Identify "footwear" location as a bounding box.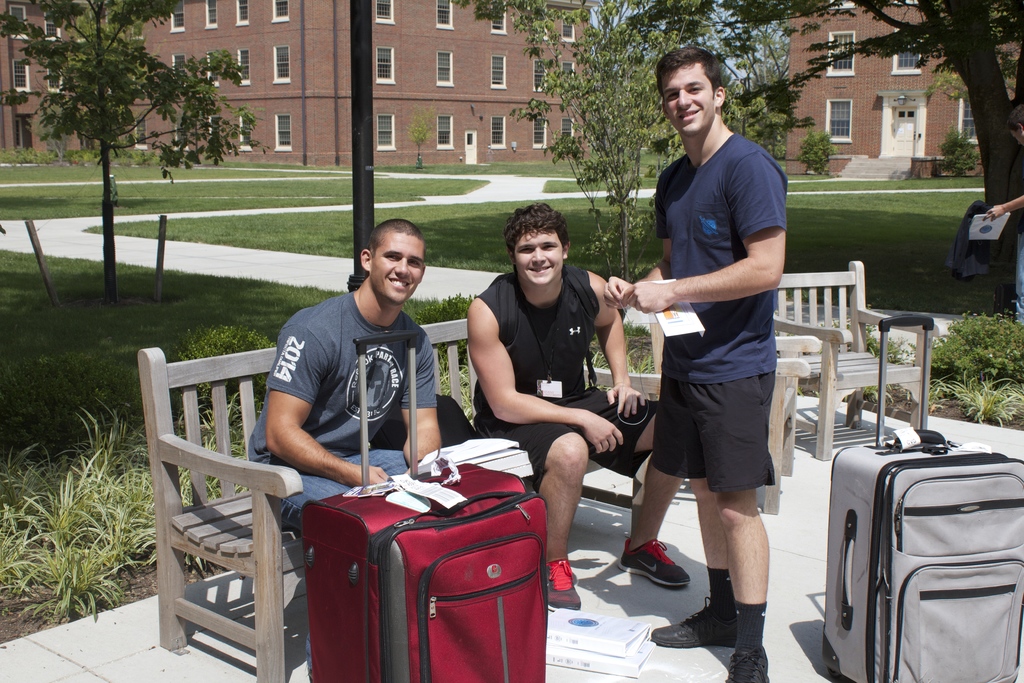
Rect(730, 650, 775, 682).
